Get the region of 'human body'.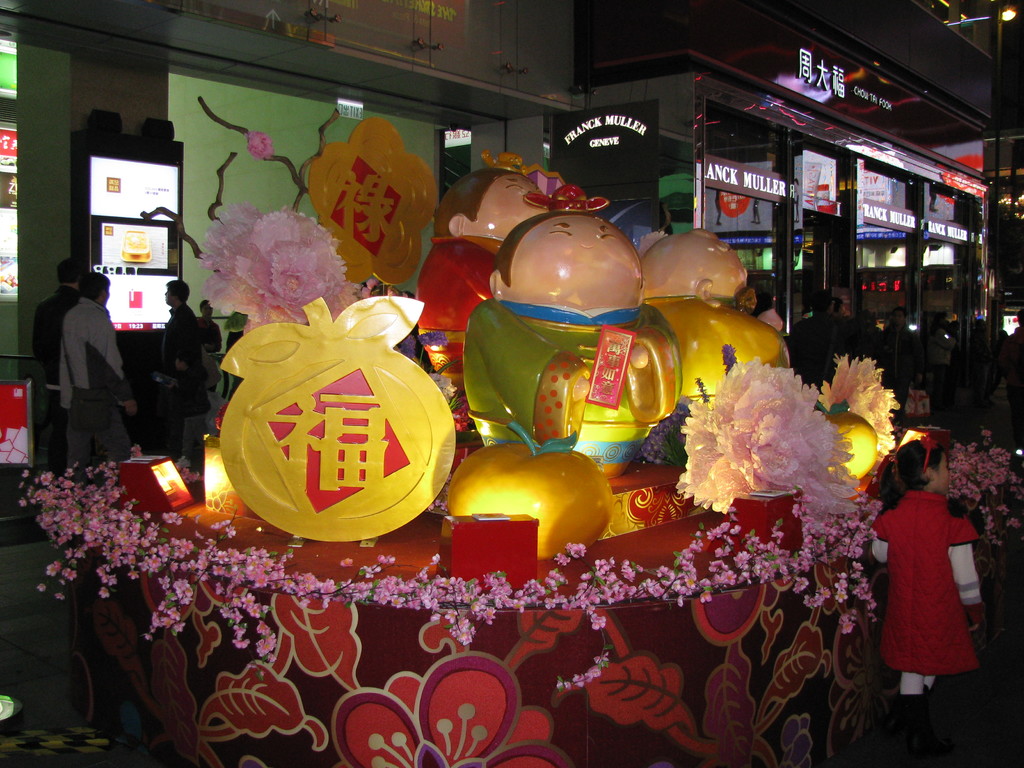
crop(157, 354, 207, 457).
